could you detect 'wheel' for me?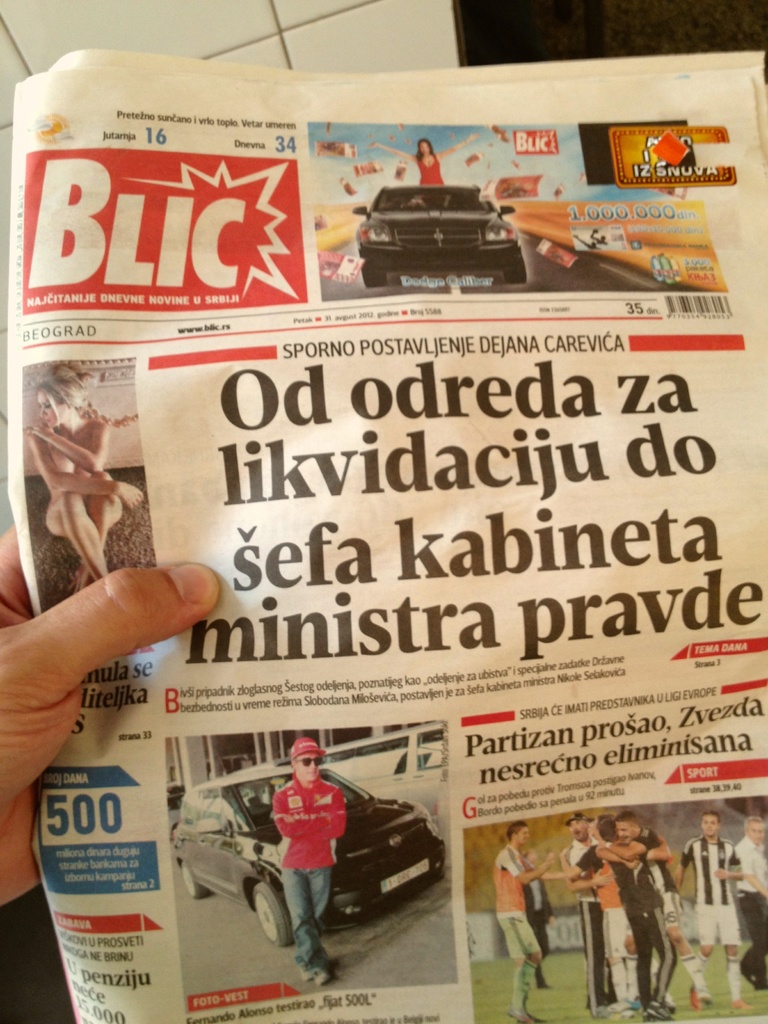
Detection result: [left=181, top=862, right=209, bottom=900].
